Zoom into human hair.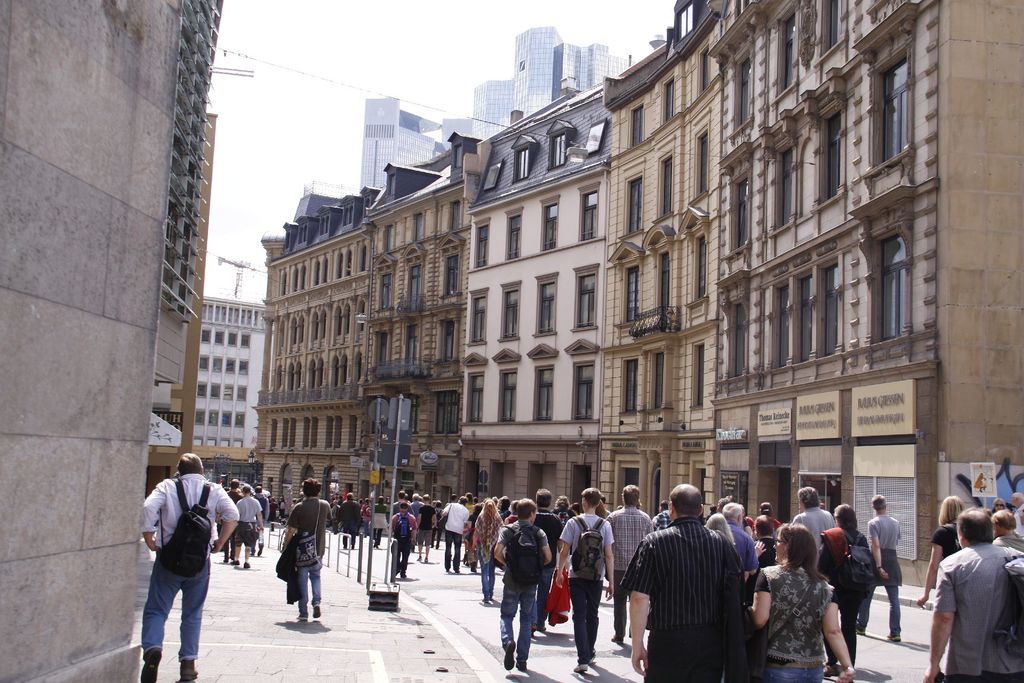
Zoom target: select_region(705, 511, 734, 543).
